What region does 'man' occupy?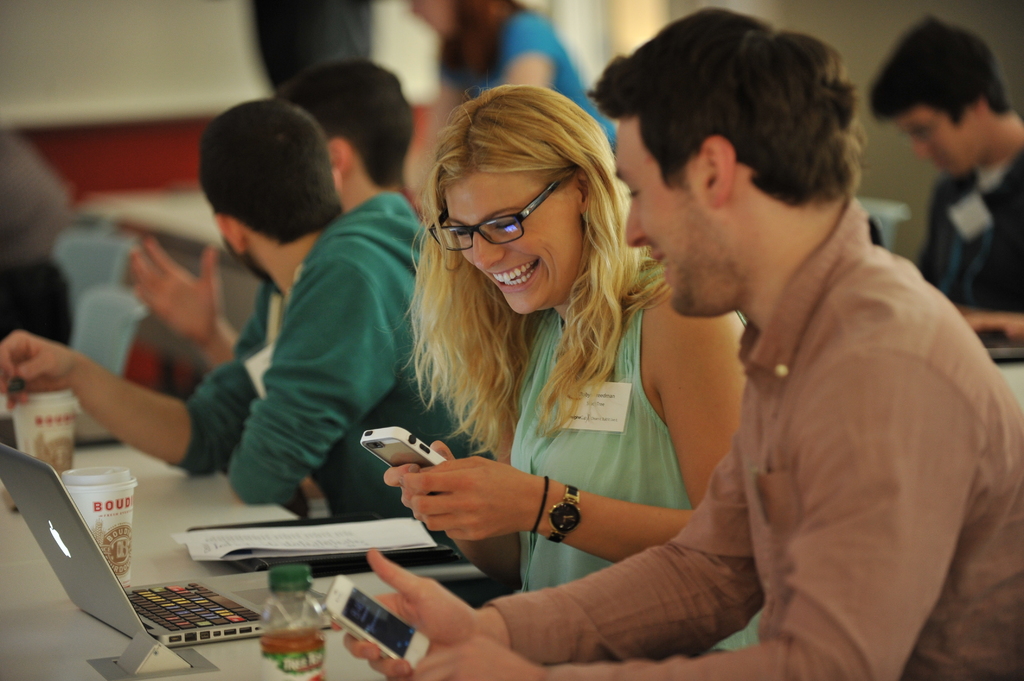
[508,23,977,670].
